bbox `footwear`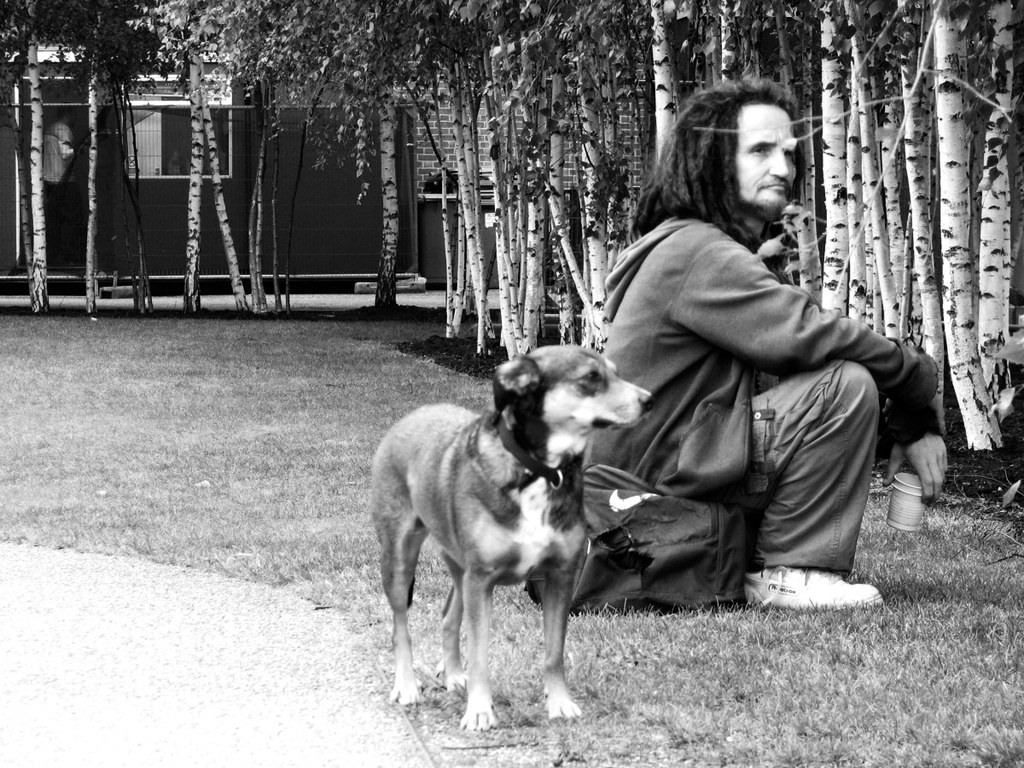
rect(763, 567, 864, 627)
